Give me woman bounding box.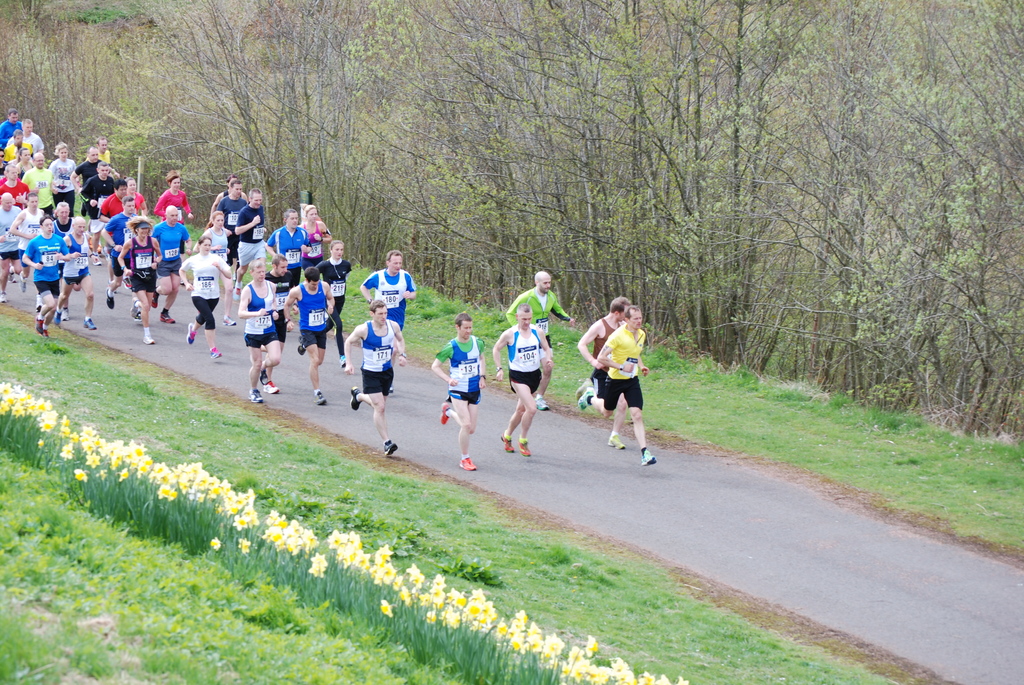
(298, 203, 333, 272).
